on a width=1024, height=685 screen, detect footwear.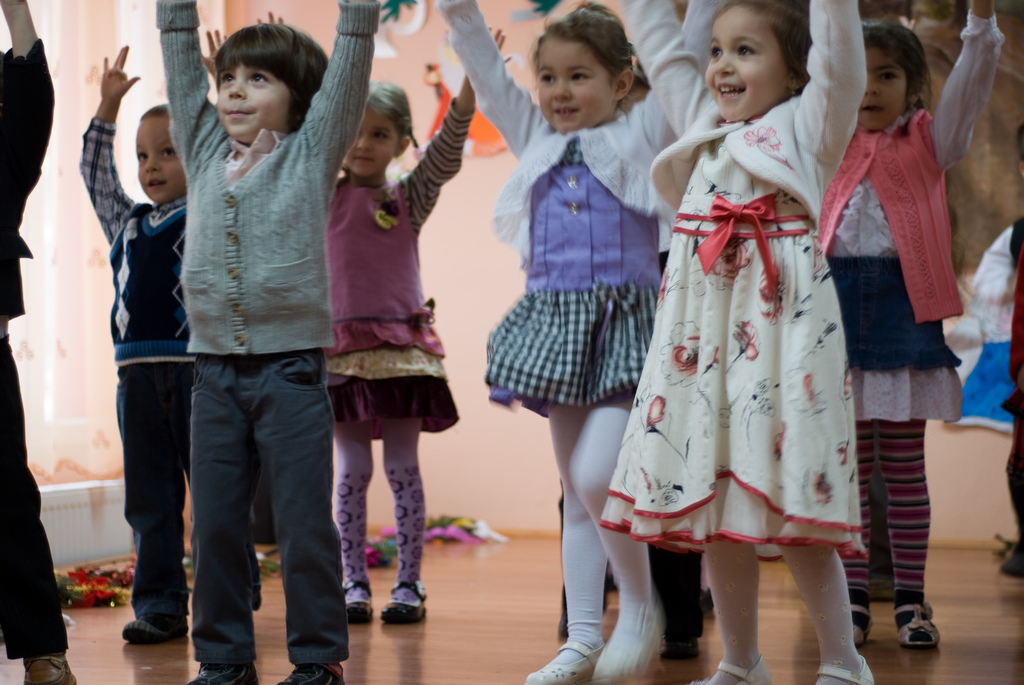
278,665,350,684.
